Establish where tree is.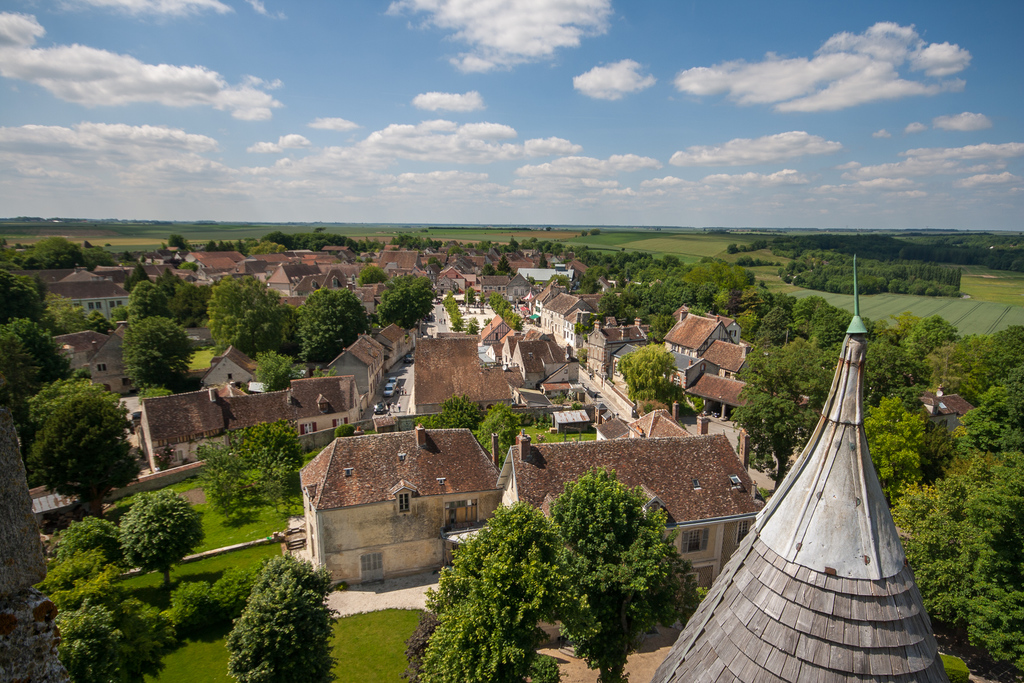
Established at detection(186, 408, 300, 513).
